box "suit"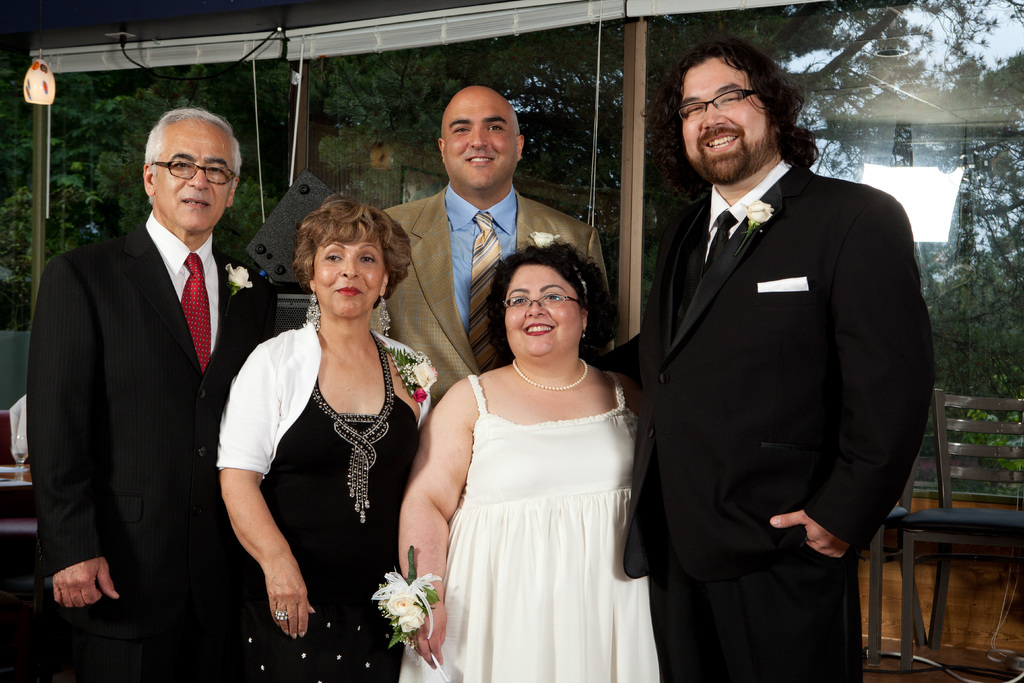
left=378, top=181, right=615, bottom=431
